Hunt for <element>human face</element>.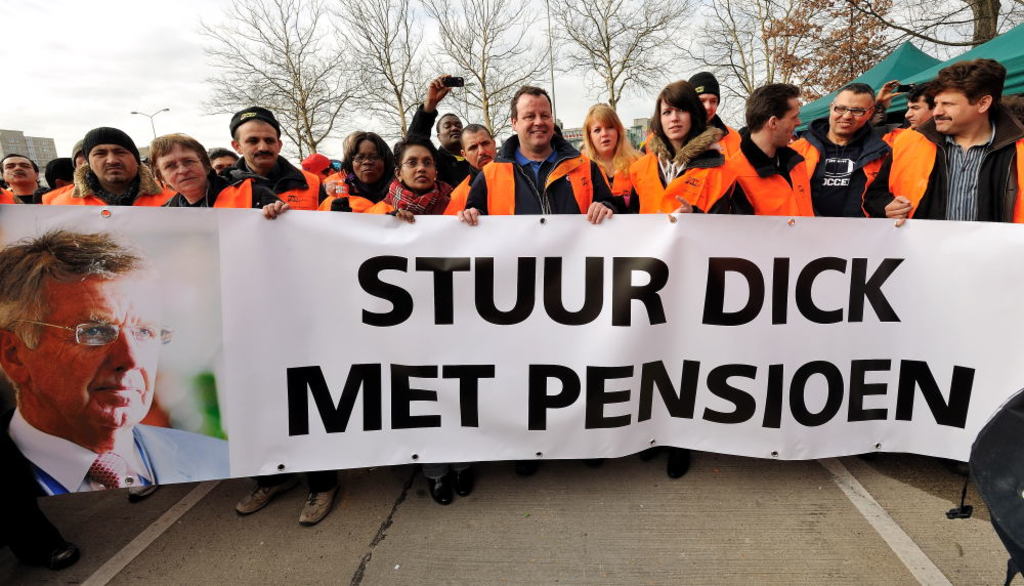
Hunted down at 354:138:391:182.
